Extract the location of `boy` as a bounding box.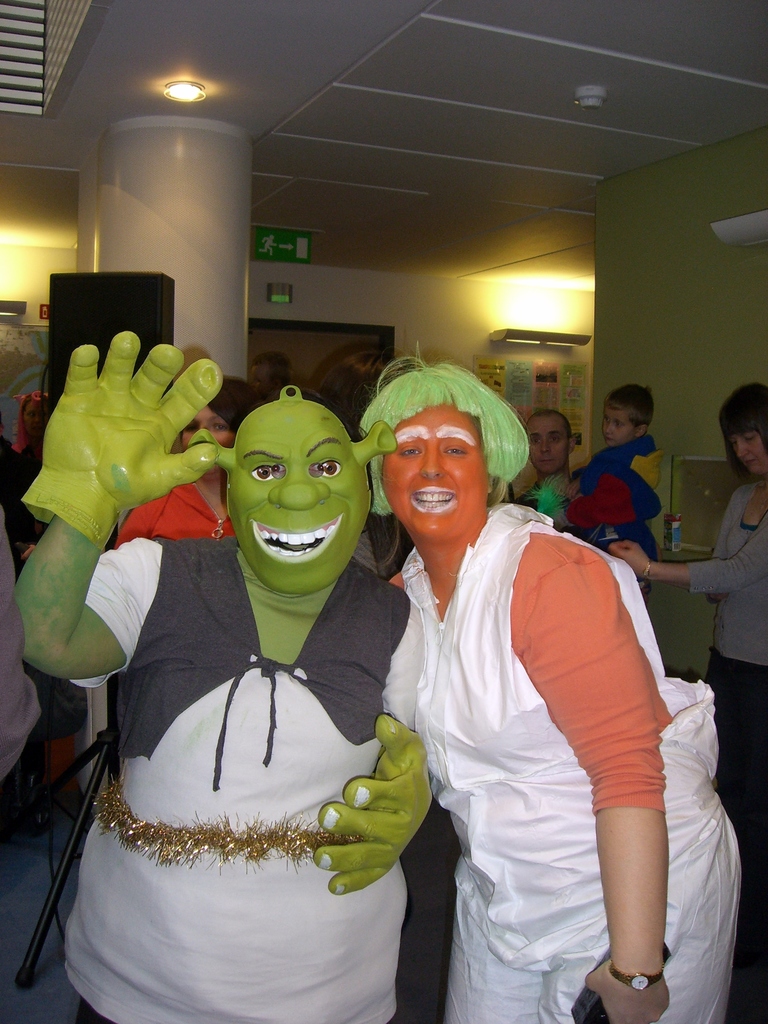
x1=568, y1=375, x2=695, y2=563.
